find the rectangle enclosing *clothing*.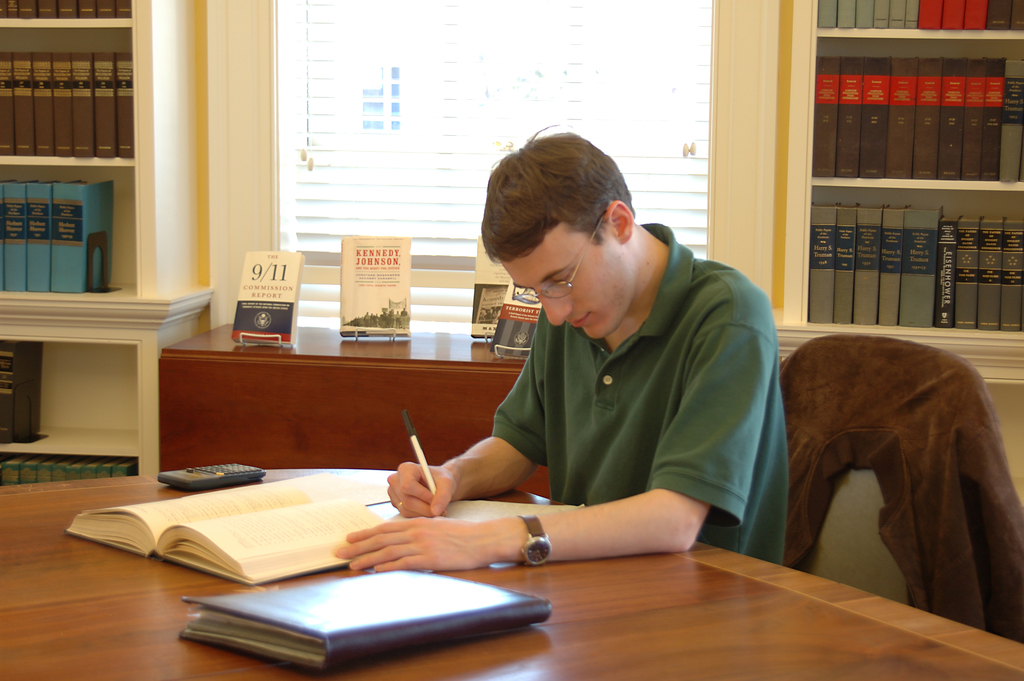
BBox(497, 222, 801, 575).
